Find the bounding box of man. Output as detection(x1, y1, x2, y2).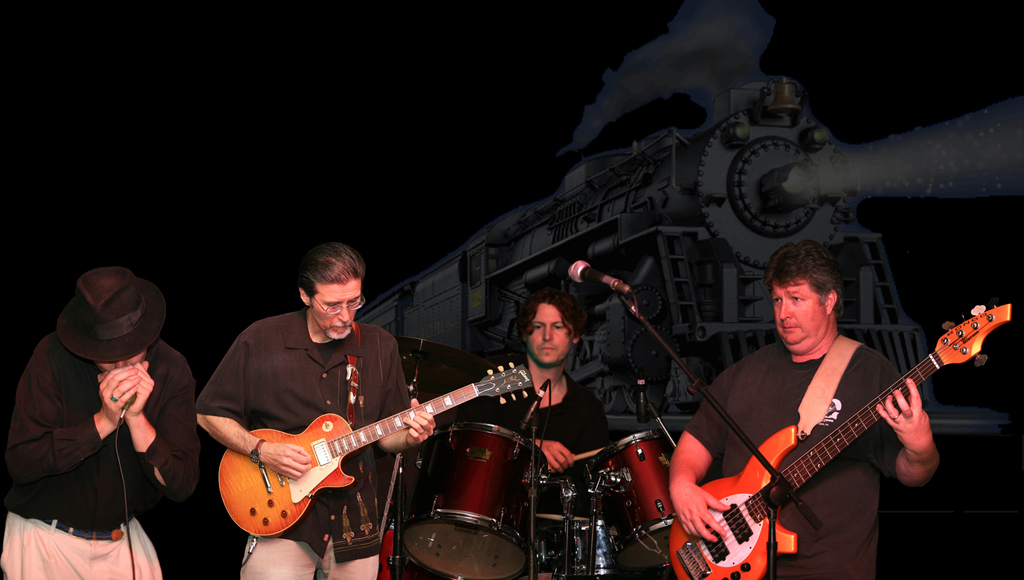
detection(5, 257, 196, 578).
